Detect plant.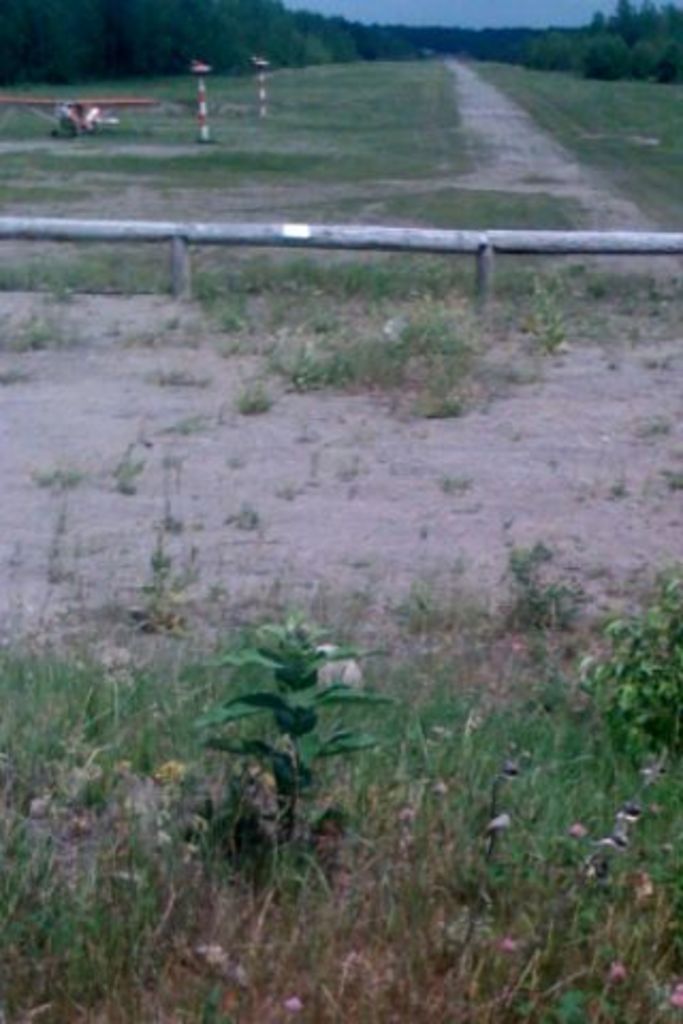
Detected at (141, 529, 209, 636).
